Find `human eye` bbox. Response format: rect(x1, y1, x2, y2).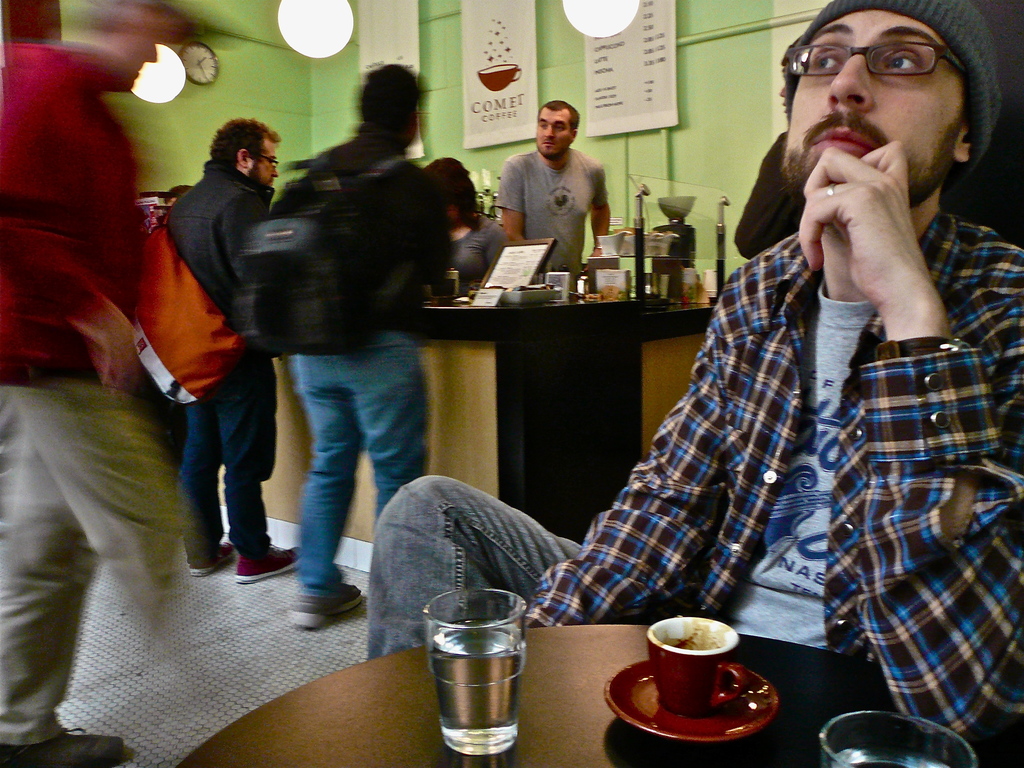
rect(882, 44, 916, 74).
